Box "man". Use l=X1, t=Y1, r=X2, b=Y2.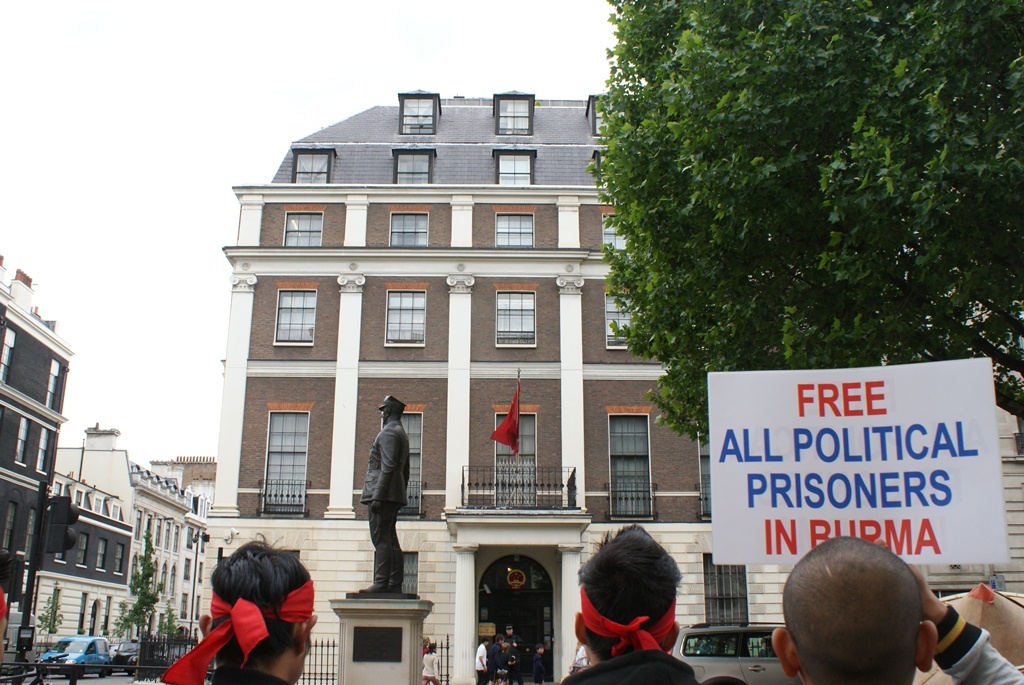
l=361, t=394, r=414, b=595.
